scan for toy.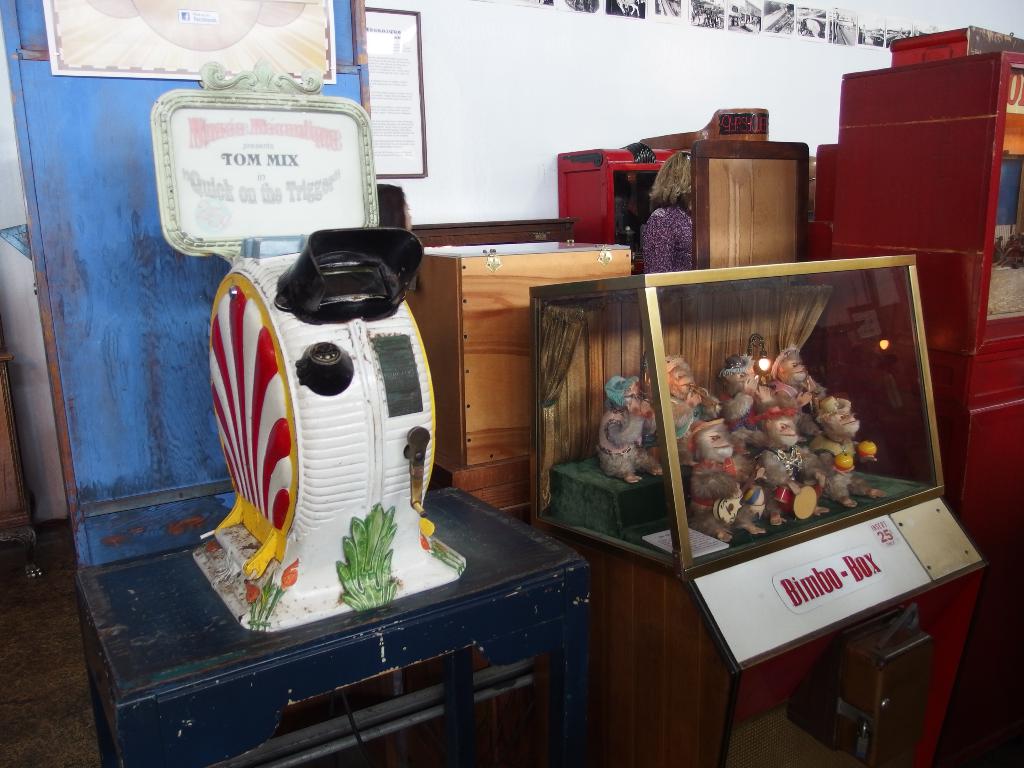
Scan result: [646, 357, 711, 442].
